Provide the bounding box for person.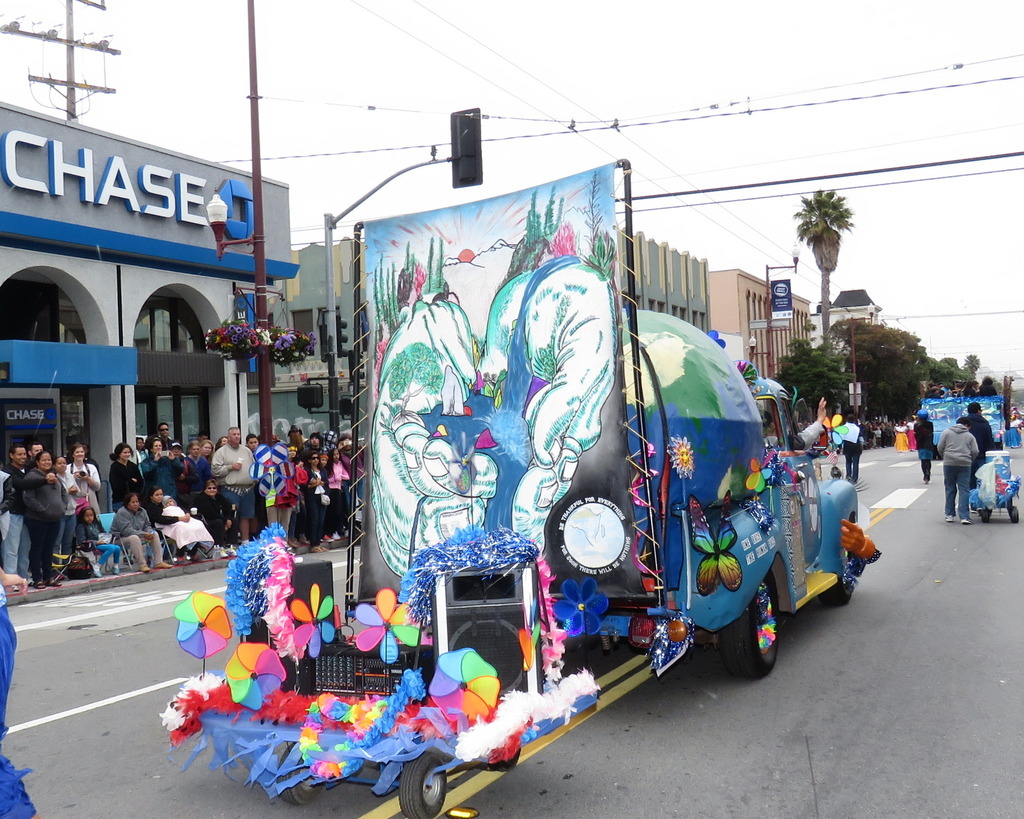
region(955, 400, 997, 490).
